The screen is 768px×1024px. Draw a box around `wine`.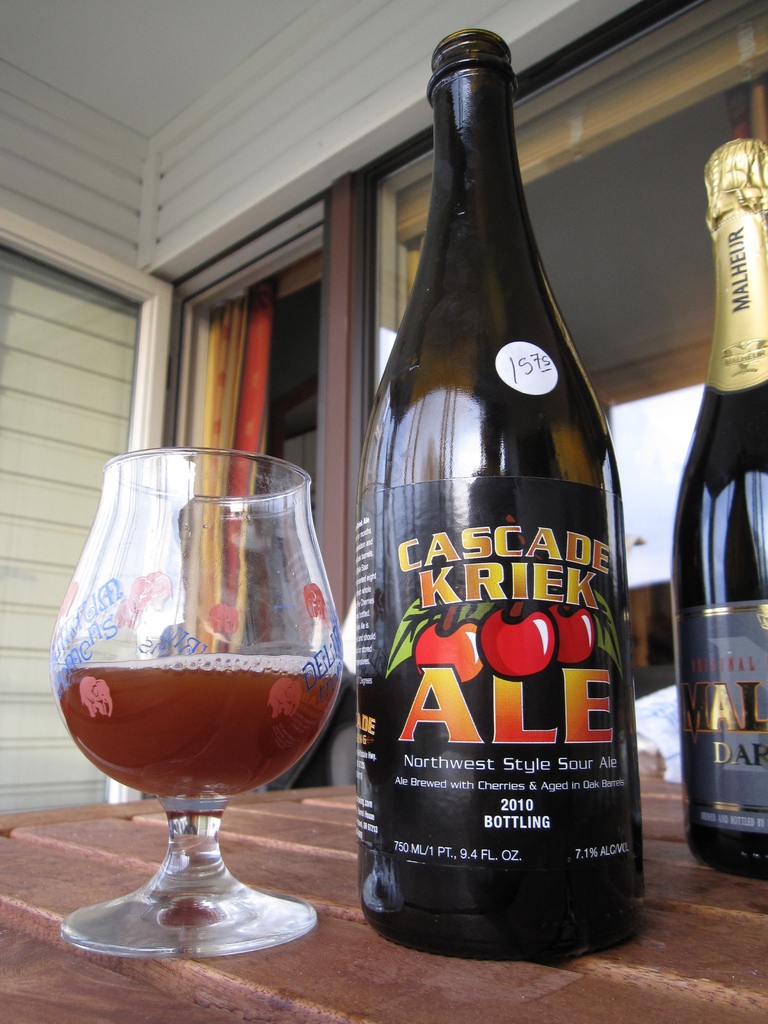
[53, 653, 342, 803].
